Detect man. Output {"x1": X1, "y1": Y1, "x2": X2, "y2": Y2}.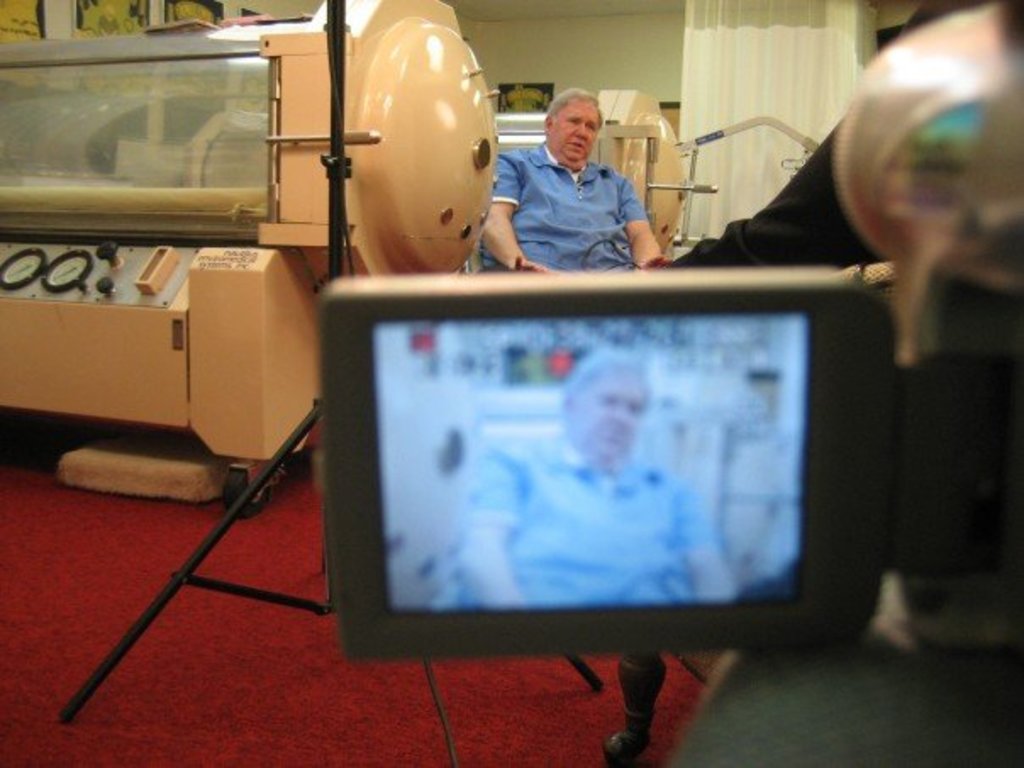
{"x1": 459, "y1": 351, "x2": 741, "y2": 615}.
